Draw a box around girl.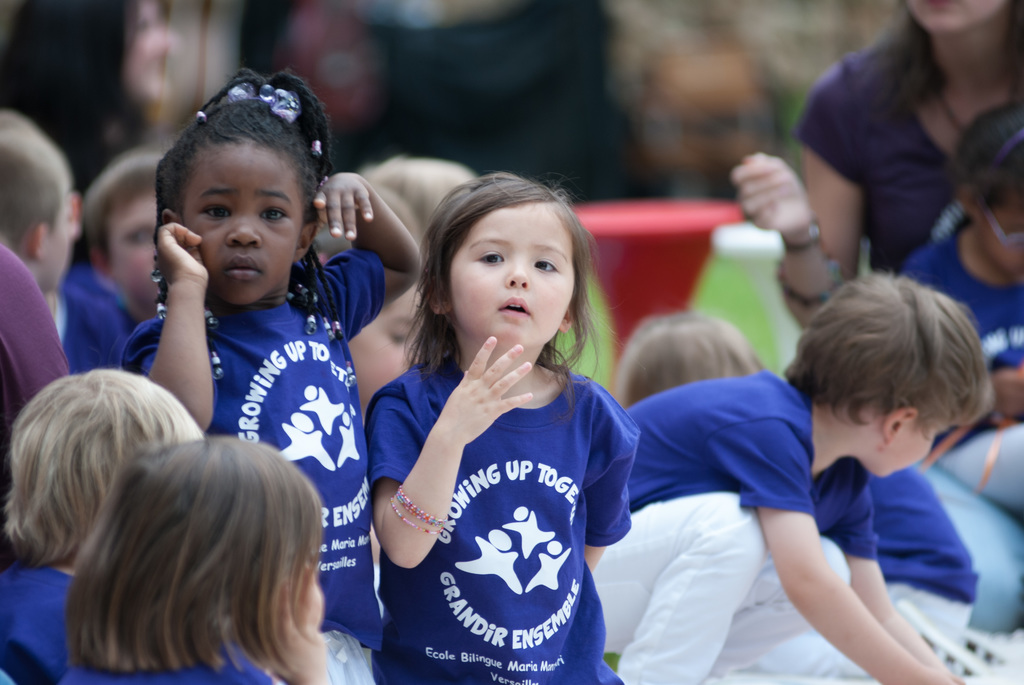
[121,66,423,684].
